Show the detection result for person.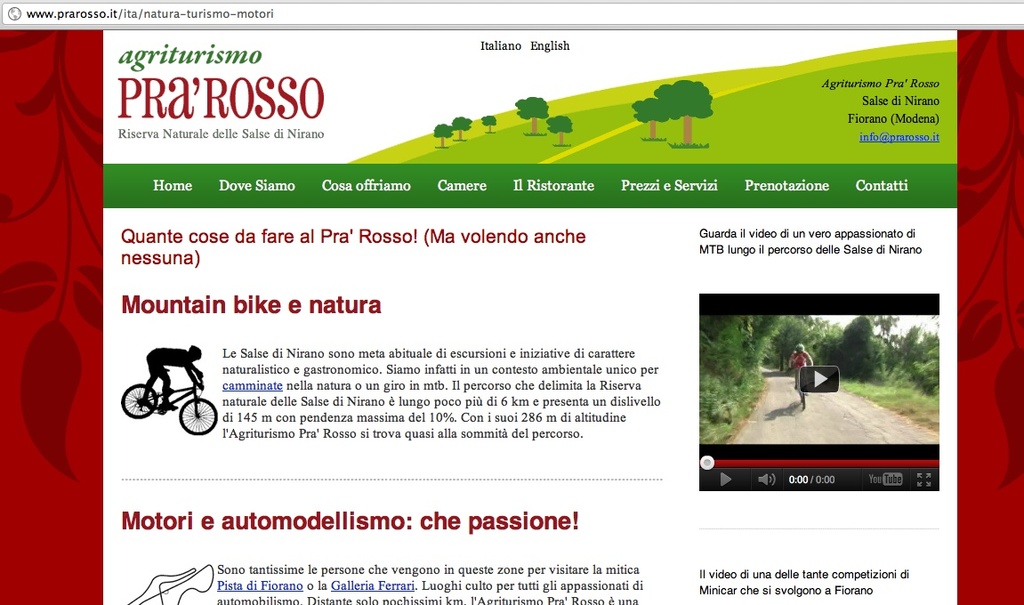
BBox(784, 345, 819, 415).
